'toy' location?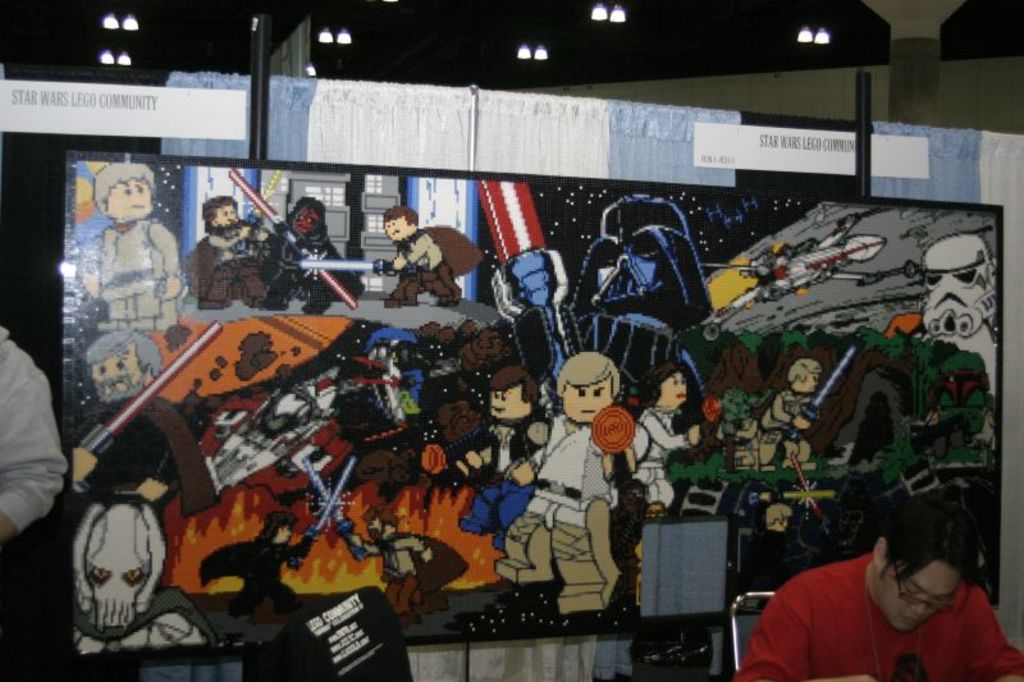
(left=488, top=352, right=621, bottom=598)
